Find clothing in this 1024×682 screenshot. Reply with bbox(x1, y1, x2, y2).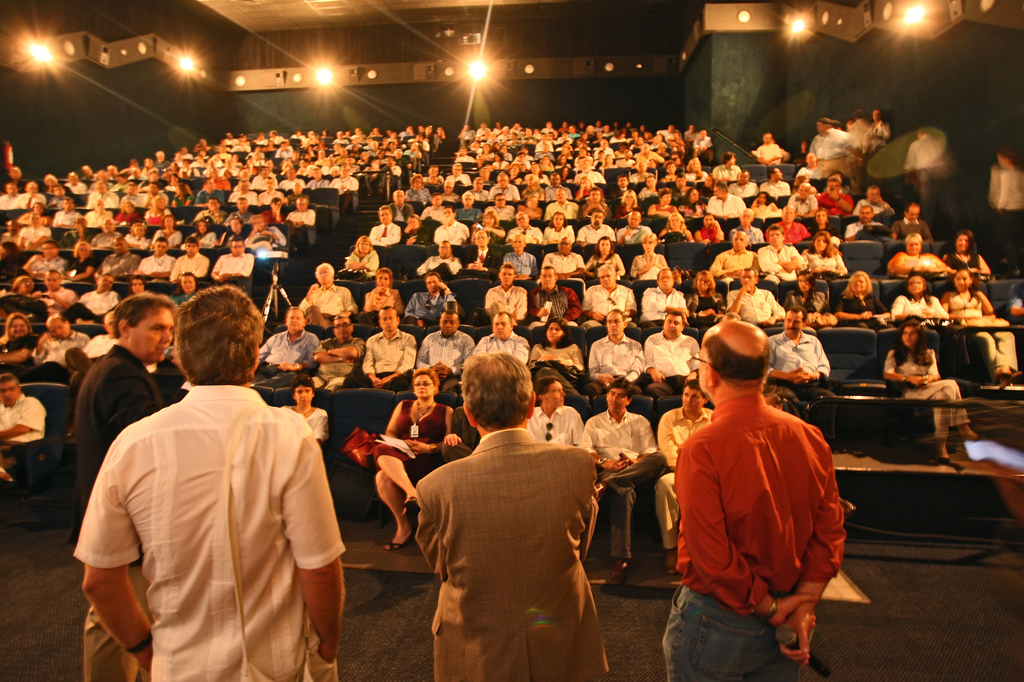
bbox(122, 233, 154, 249).
